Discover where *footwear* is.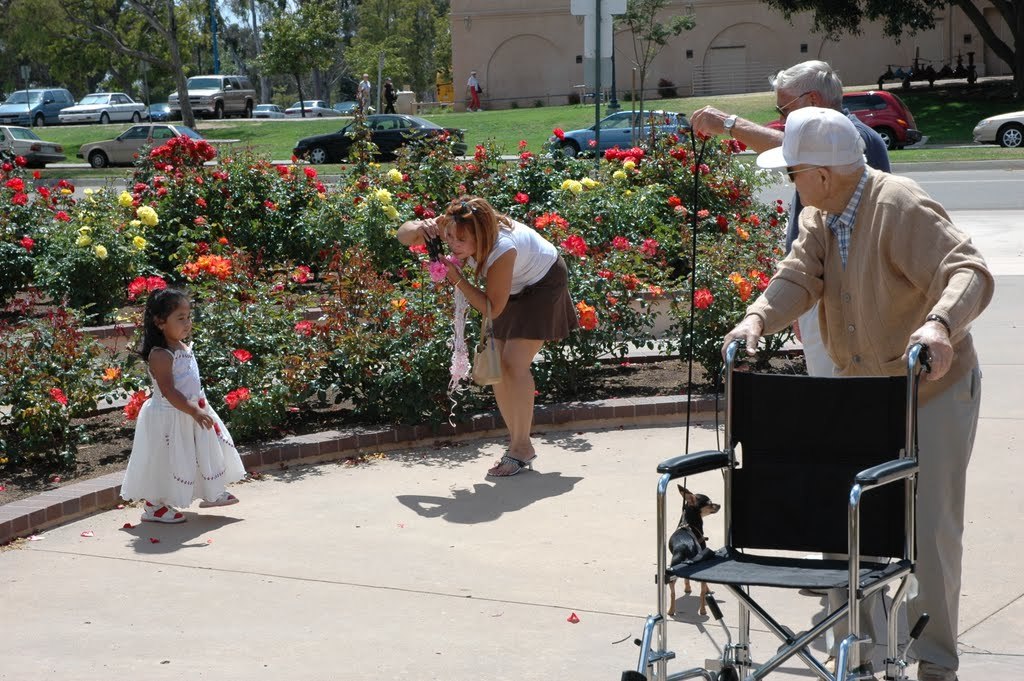
Discovered at 203 489 237 508.
